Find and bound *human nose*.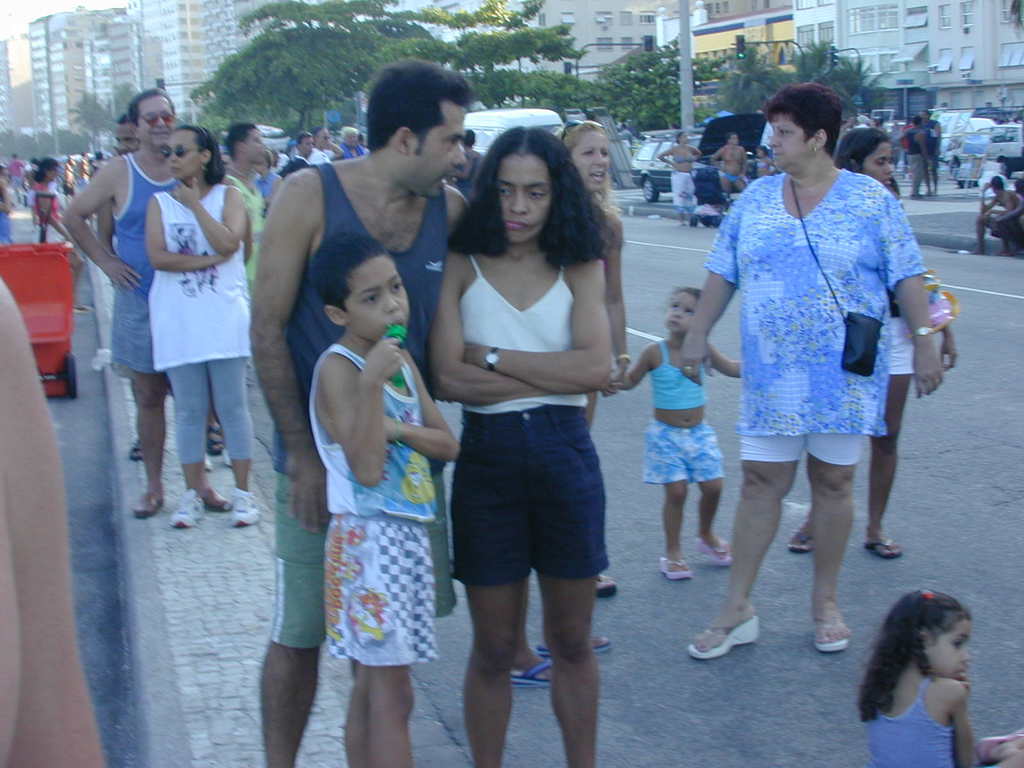
Bound: x1=885 y1=164 x2=894 y2=175.
